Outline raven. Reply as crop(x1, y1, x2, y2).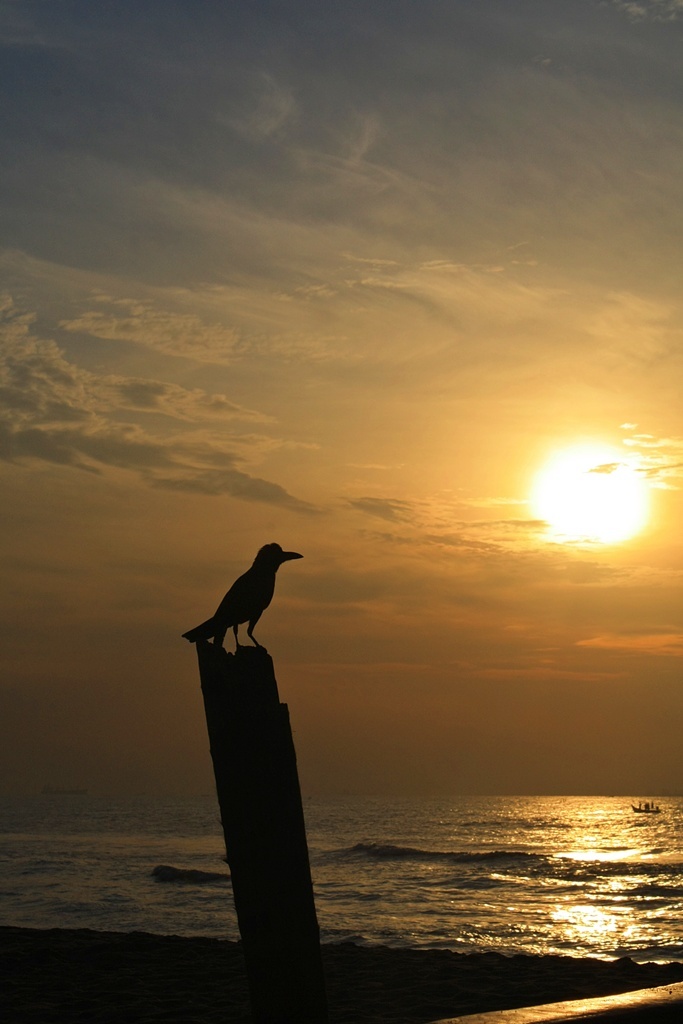
crop(190, 539, 309, 660).
